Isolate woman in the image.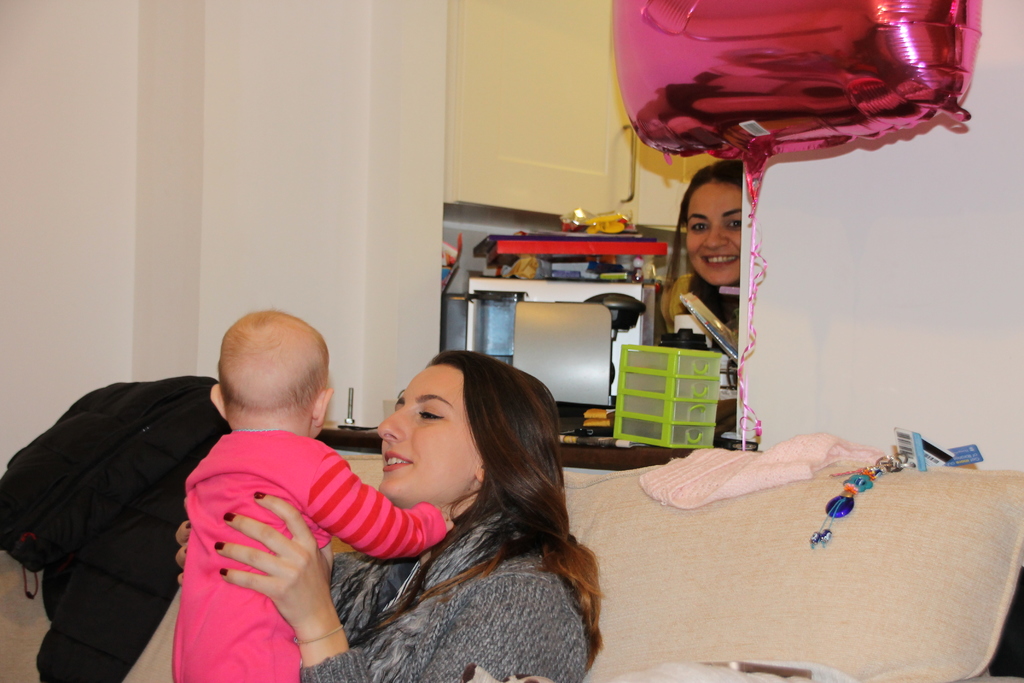
Isolated region: [647, 159, 748, 447].
